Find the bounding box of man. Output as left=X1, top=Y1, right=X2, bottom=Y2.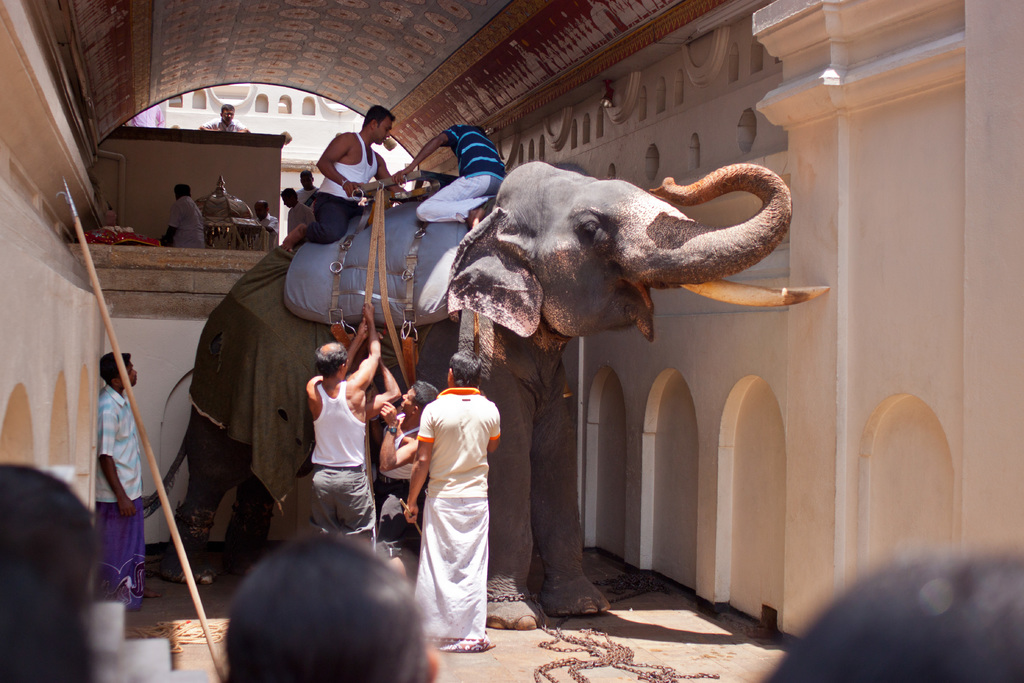
left=164, top=181, right=220, bottom=254.
